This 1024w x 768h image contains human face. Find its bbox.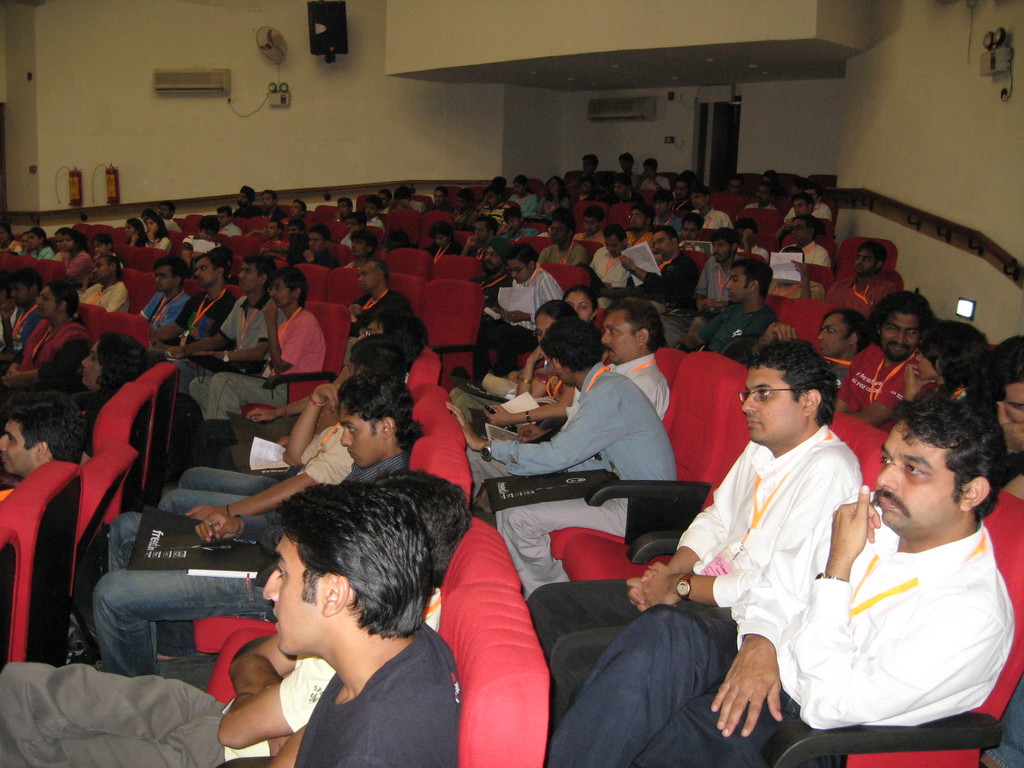
x1=509 y1=262 x2=530 y2=285.
